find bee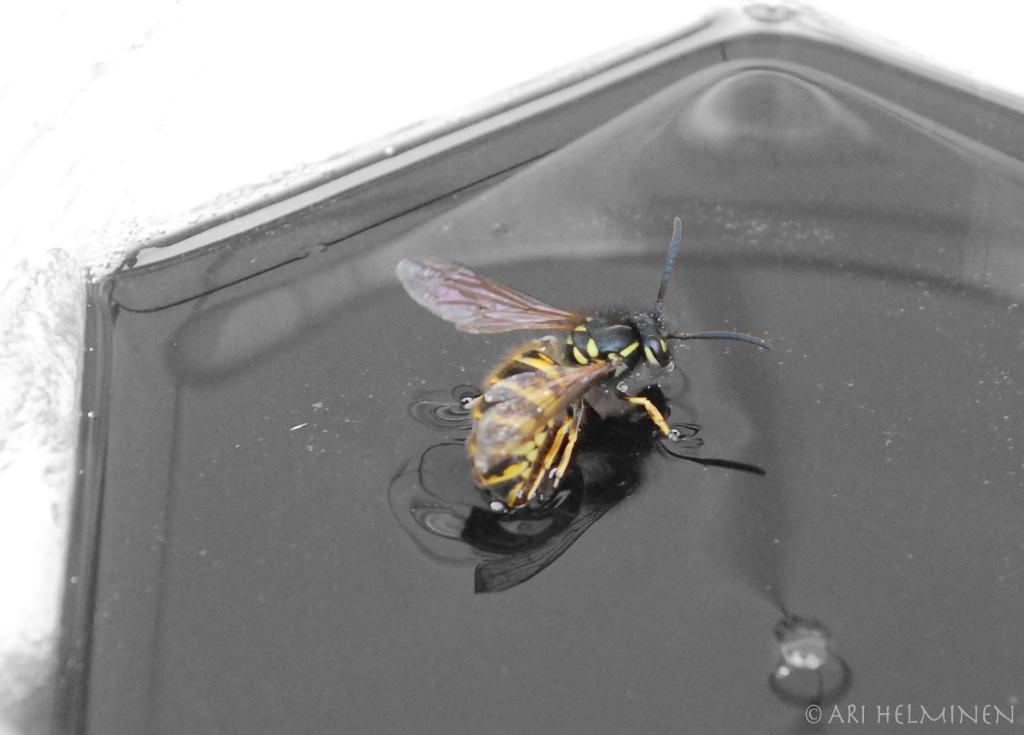
<box>397,229,789,570</box>
